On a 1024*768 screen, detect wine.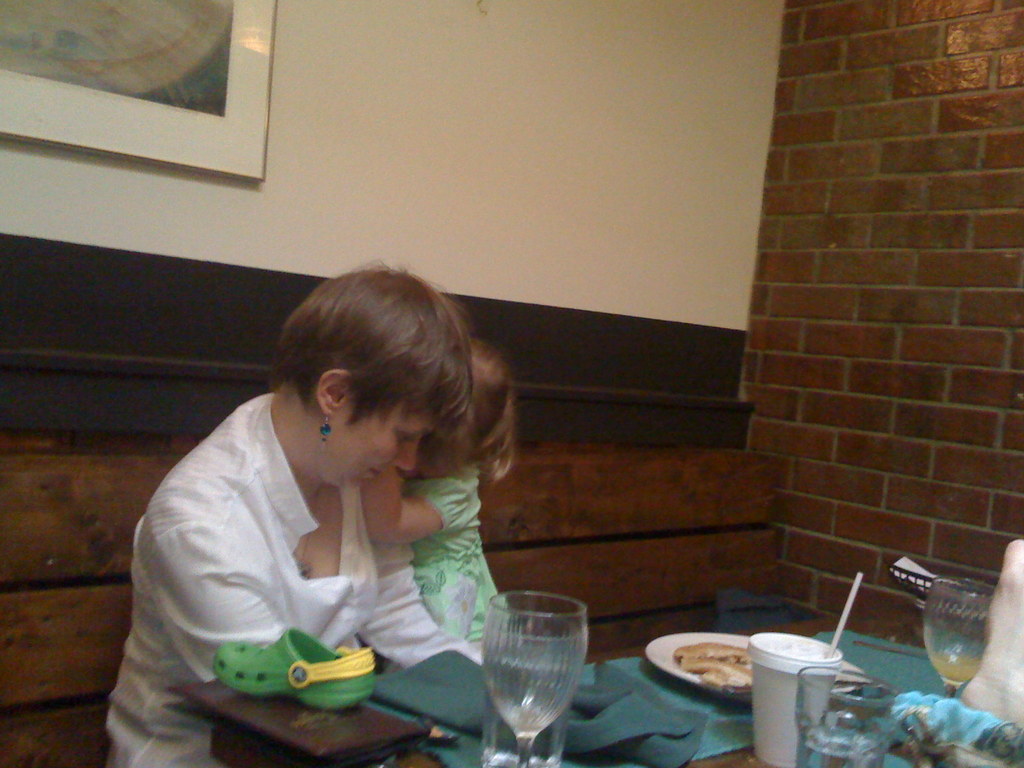
region(931, 651, 980, 680).
